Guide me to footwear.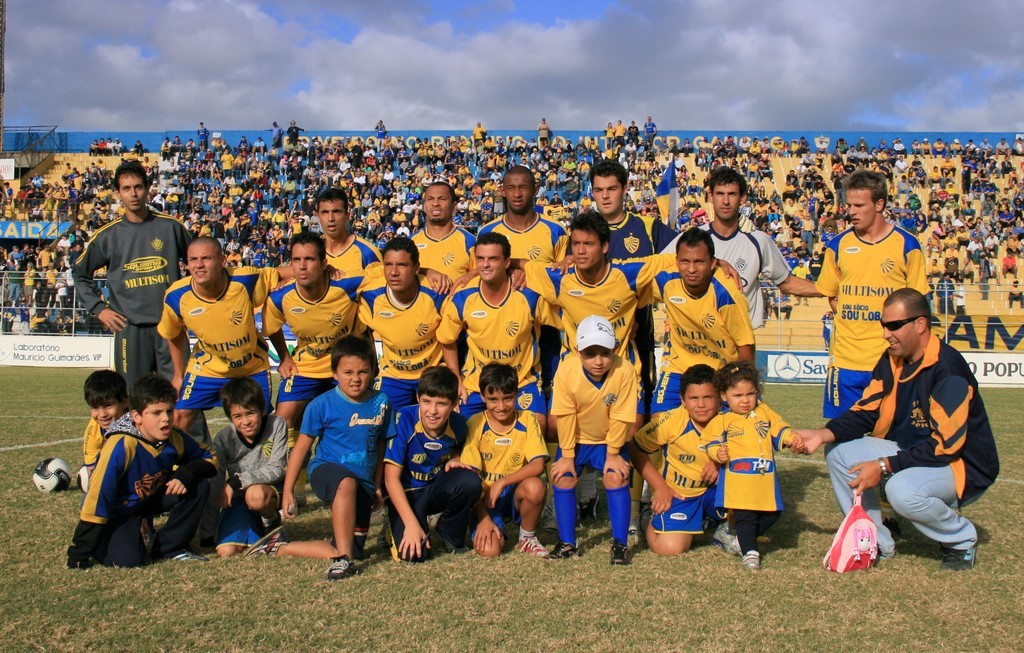
Guidance: l=162, t=553, r=206, b=565.
